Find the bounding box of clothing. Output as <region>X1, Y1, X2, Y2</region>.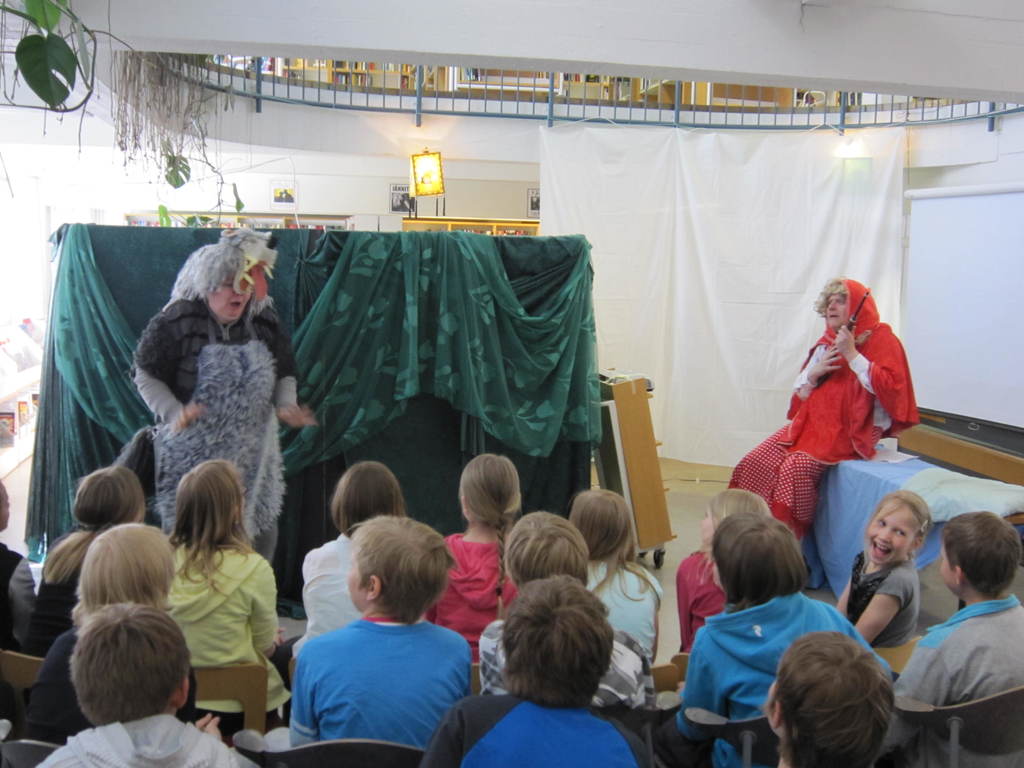
<region>263, 588, 484, 752</region>.
